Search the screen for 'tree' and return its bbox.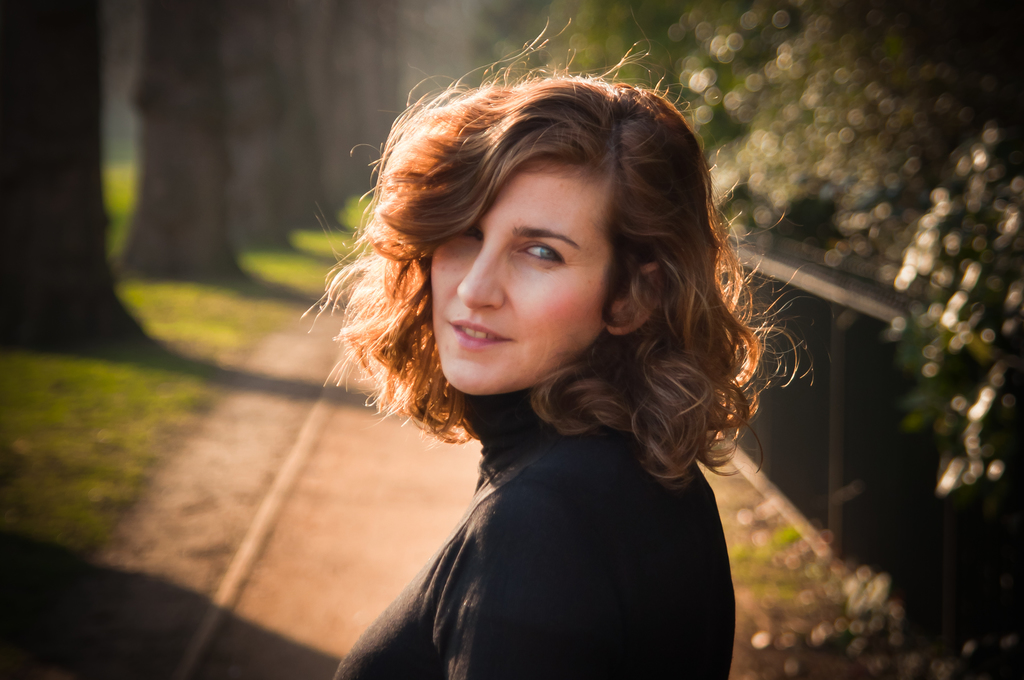
Found: 111 0 252 282.
